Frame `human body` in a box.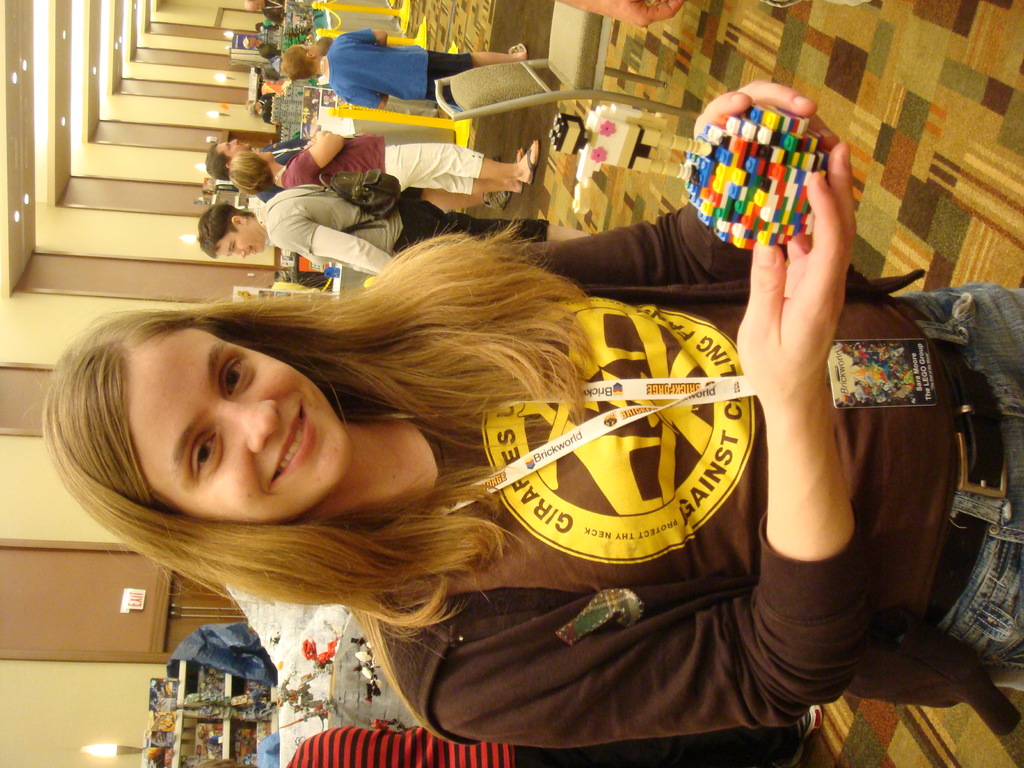
x1=266, y1=1, x2=287, y2=27.
